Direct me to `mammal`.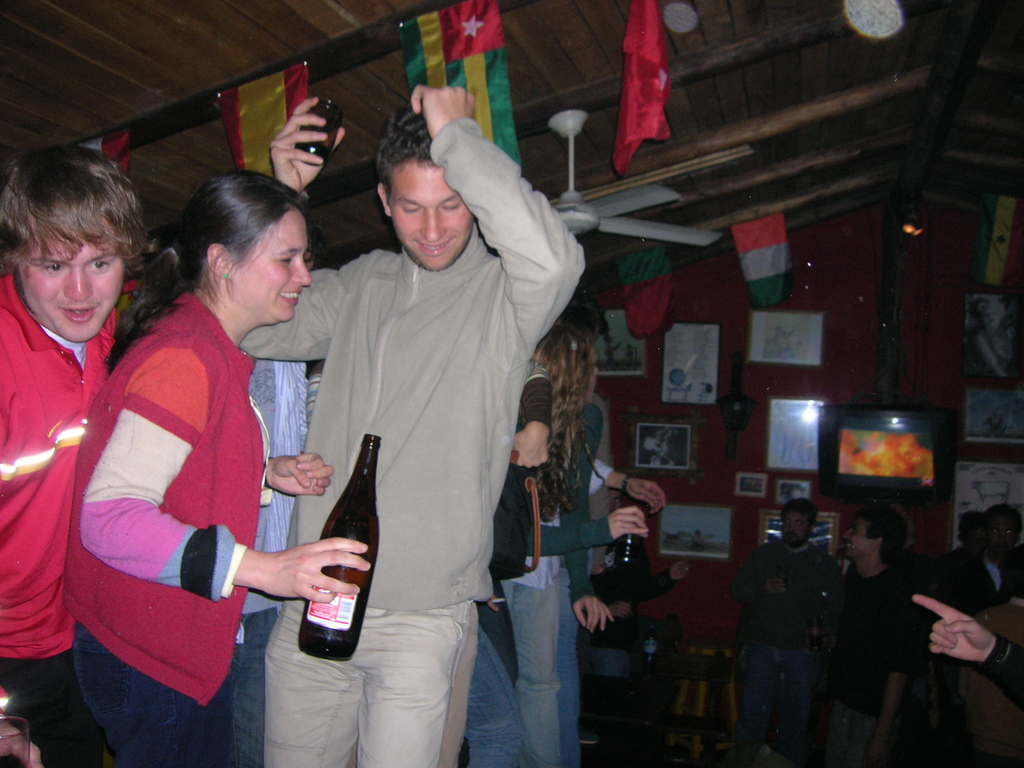
Direction: <bbox>564, 464, 669, 528</bbox>.
